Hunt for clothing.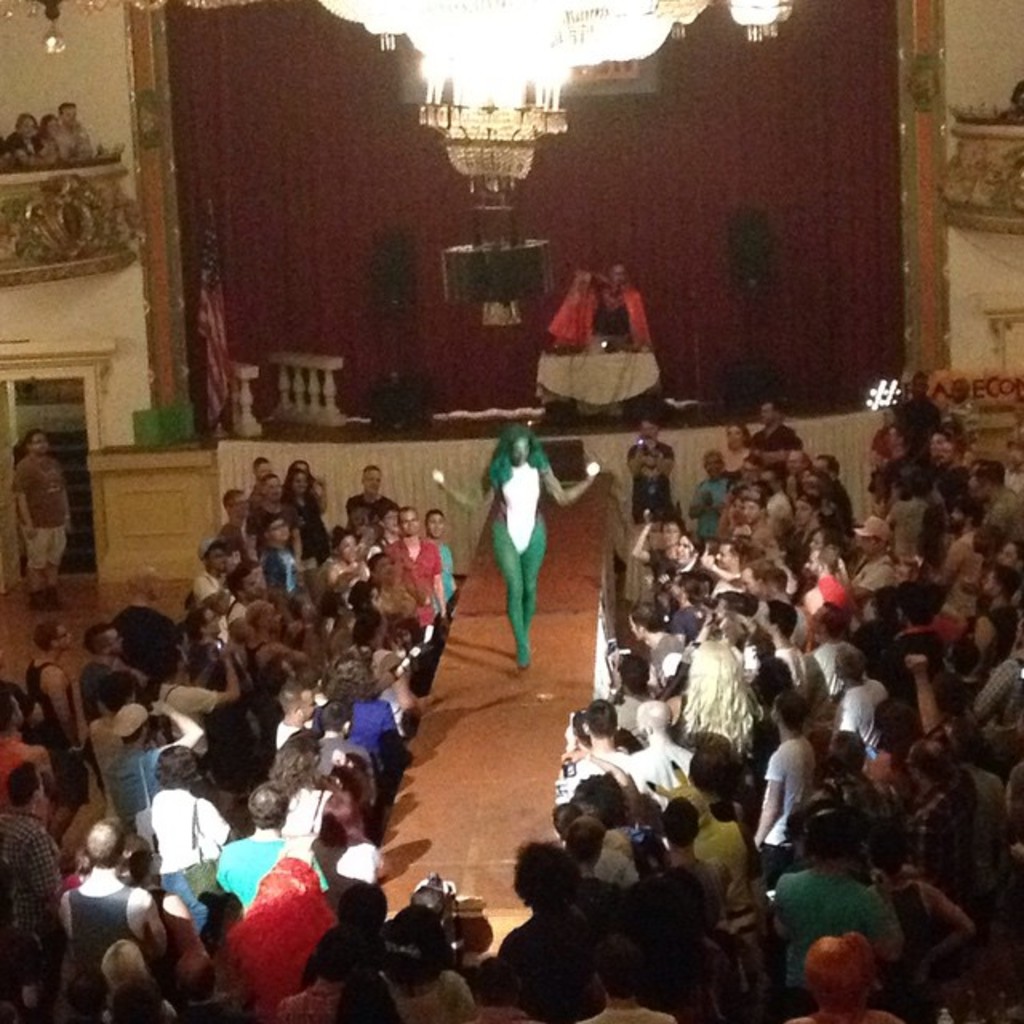
Hunted down at (left=486, top=461, right=550, bottom=562).
